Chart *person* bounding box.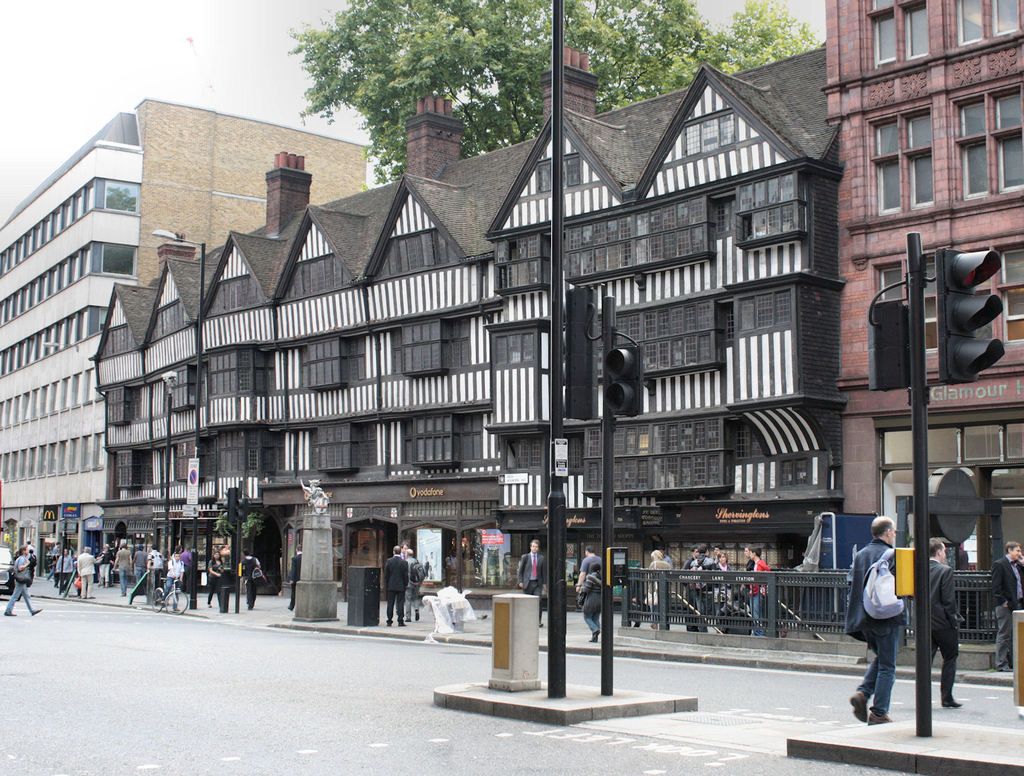
Charted: <bbox>246, 553, 267, 607</bbox>.
